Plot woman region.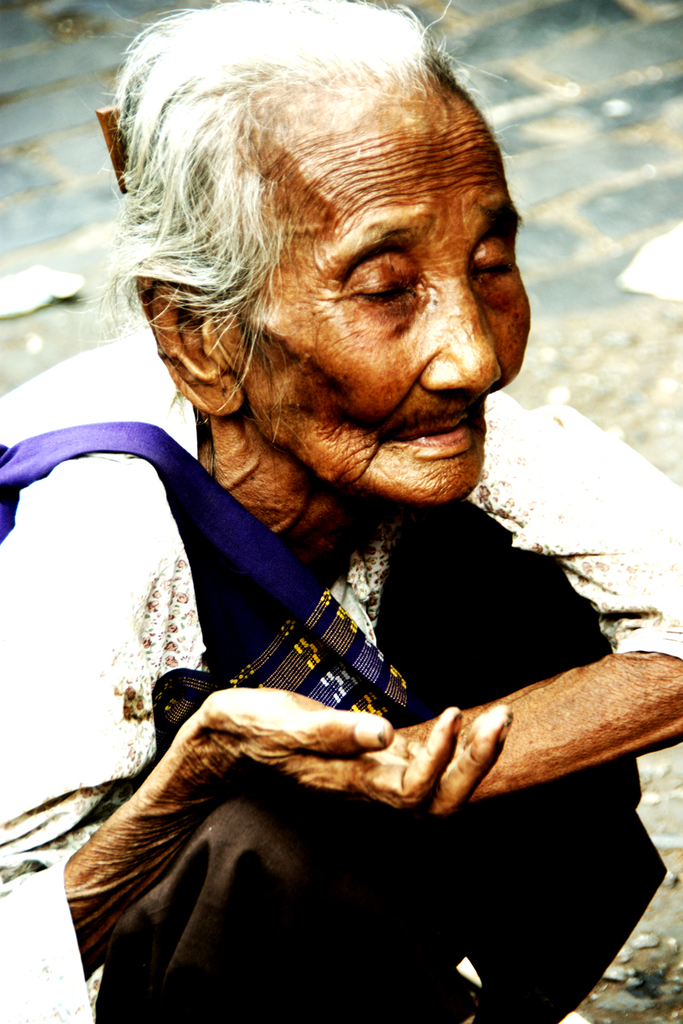
Plotted at region(32, 11, 638, 913).
